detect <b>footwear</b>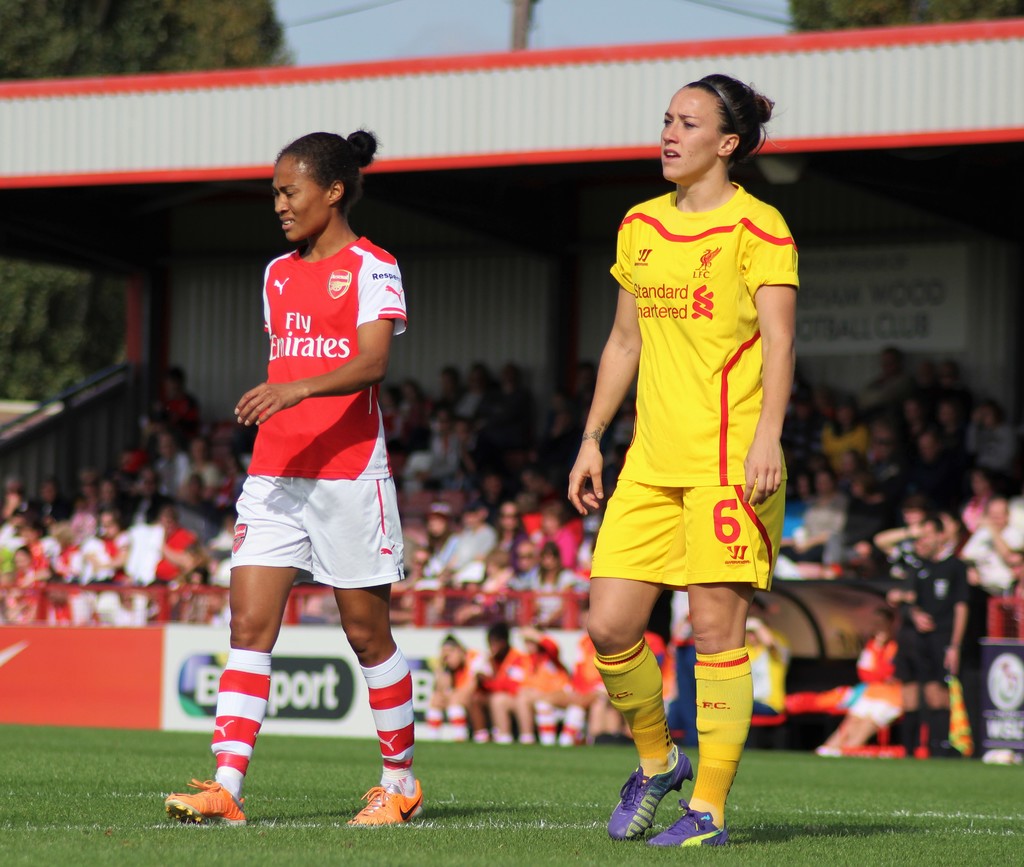
left=605, top=742, right=693, bottom=838
